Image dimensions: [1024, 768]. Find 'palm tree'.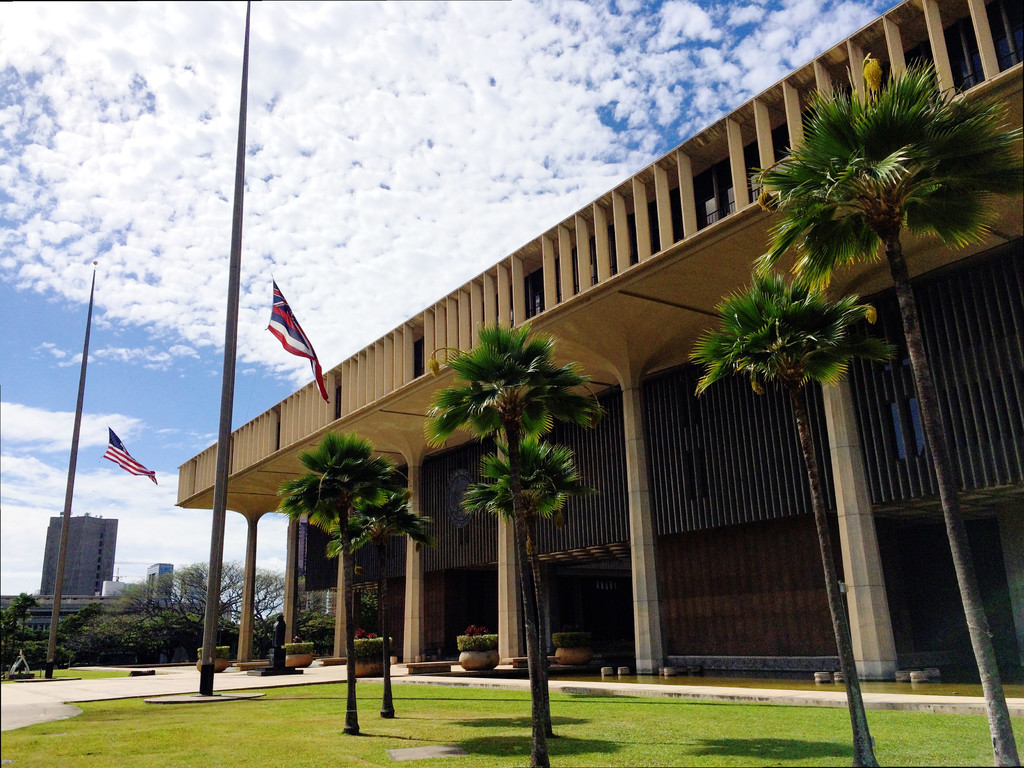
bbox(422, 285, 615, 713).
